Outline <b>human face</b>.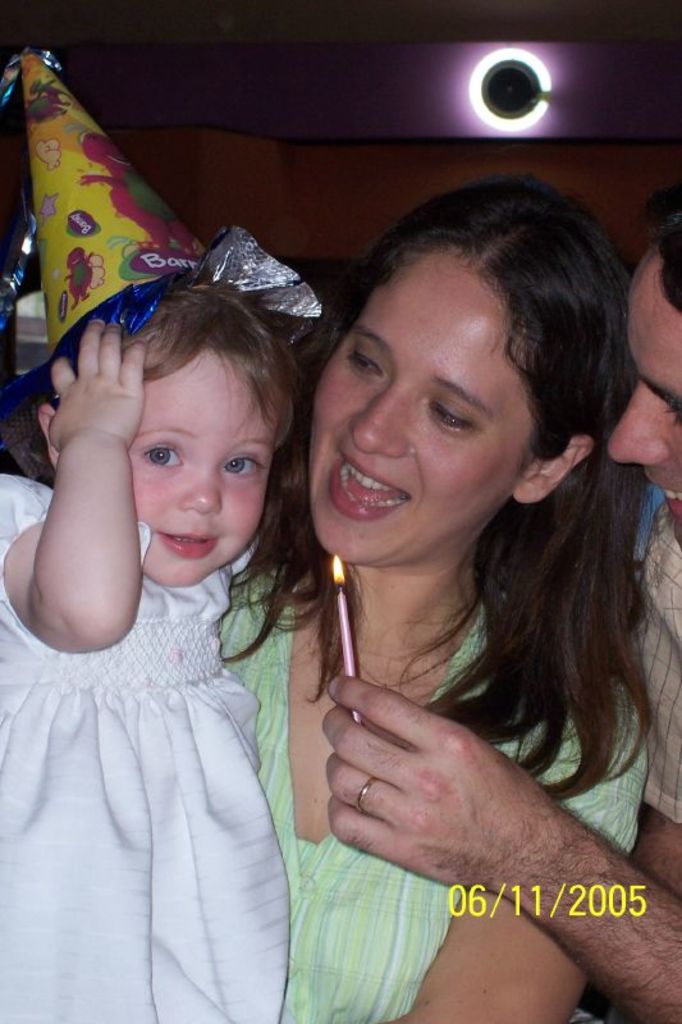
Outline: 313 266 537 573.
